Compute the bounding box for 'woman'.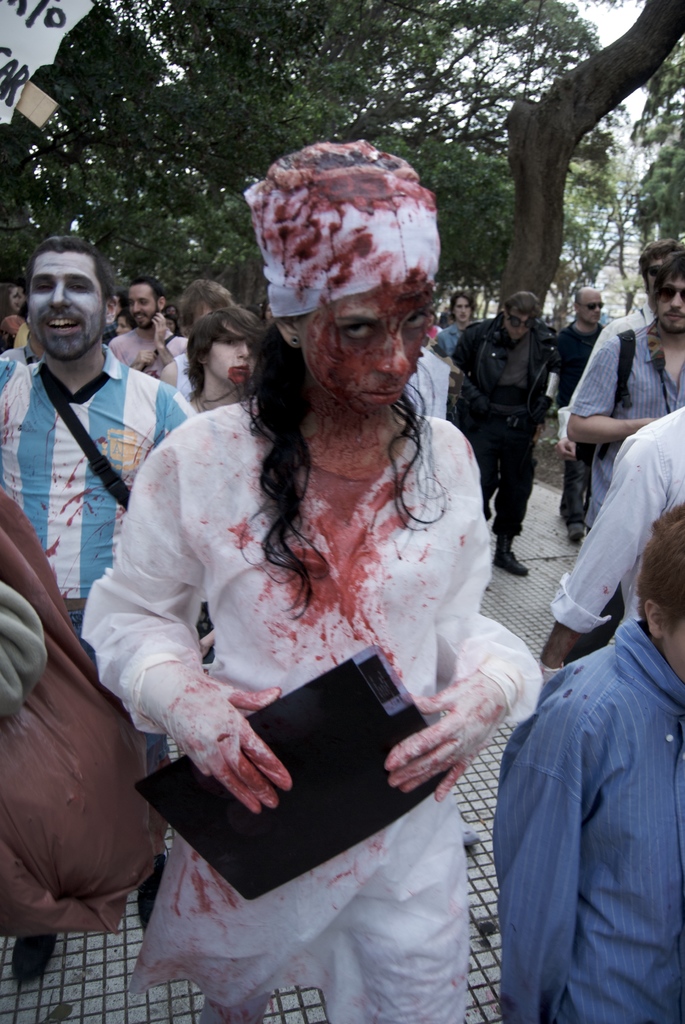
(92,186,544,1002).
